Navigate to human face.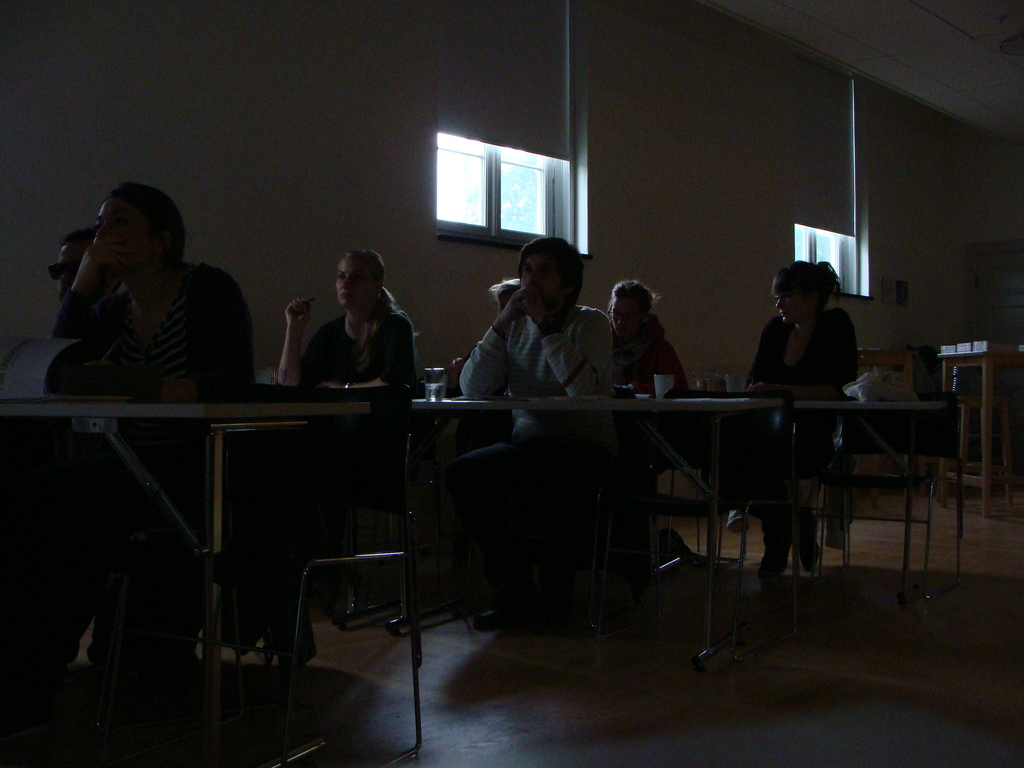
Navigation target: <region>52, 240, 106, 296</region>.
